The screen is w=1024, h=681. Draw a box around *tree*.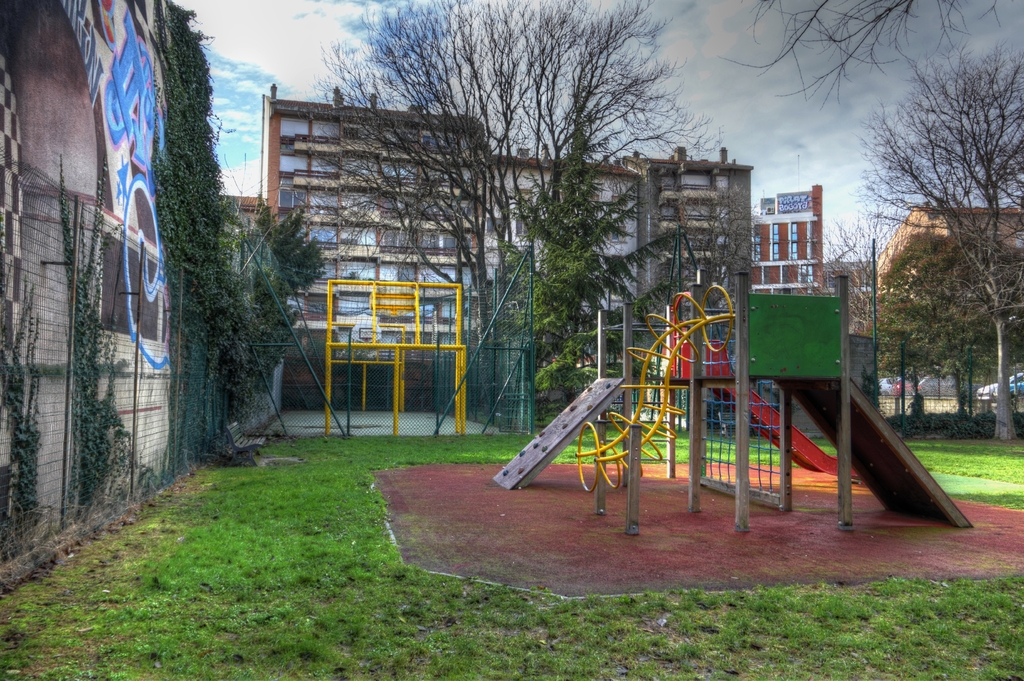
Rect(866, 44, 1023, 439).
